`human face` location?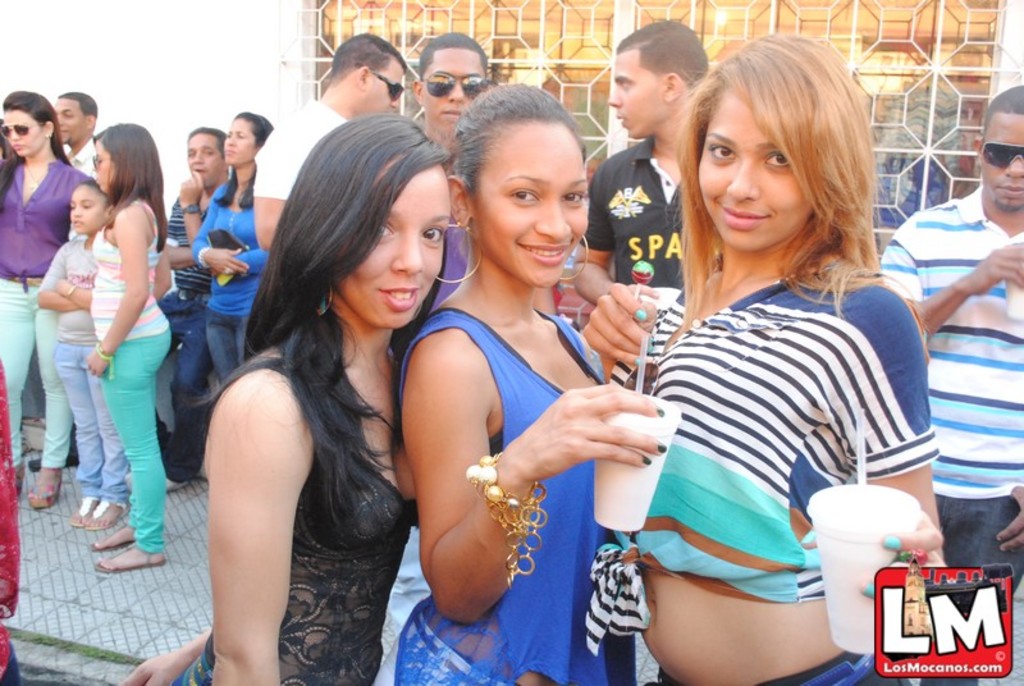
locate(86, 134, 111, 188)
